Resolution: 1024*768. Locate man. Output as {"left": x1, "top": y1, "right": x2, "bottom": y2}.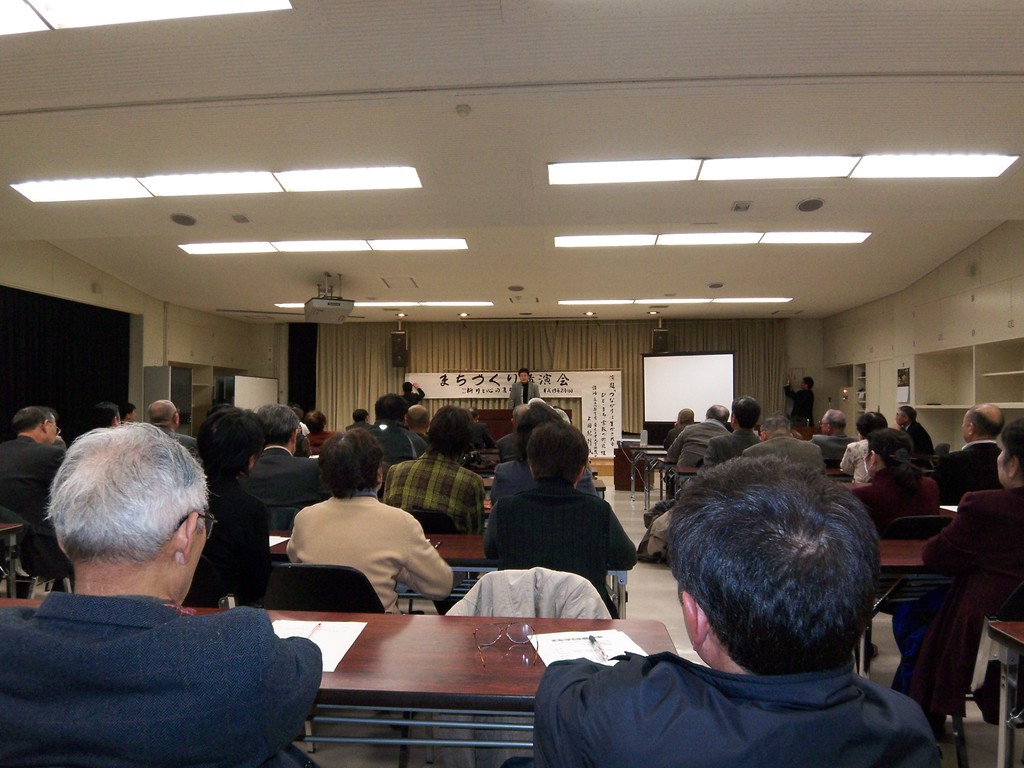
{"left": 0, "top": 433, "right": 336, "bottom": 767}.
